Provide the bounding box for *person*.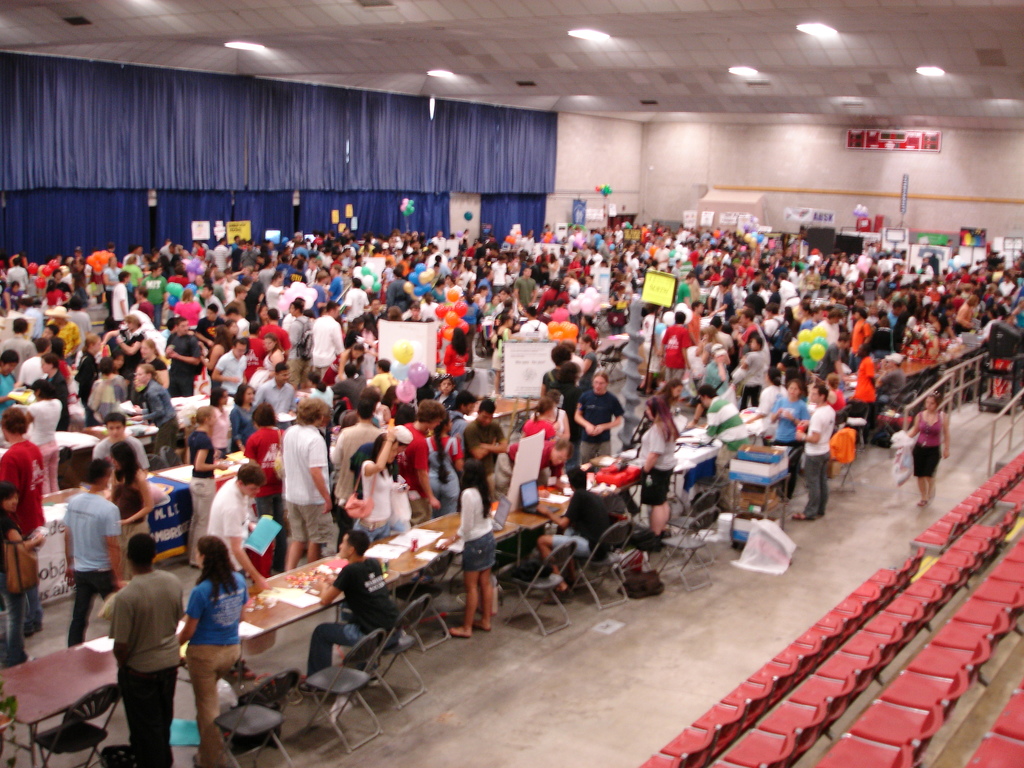
l=130, t=287, r=156, b=325.
